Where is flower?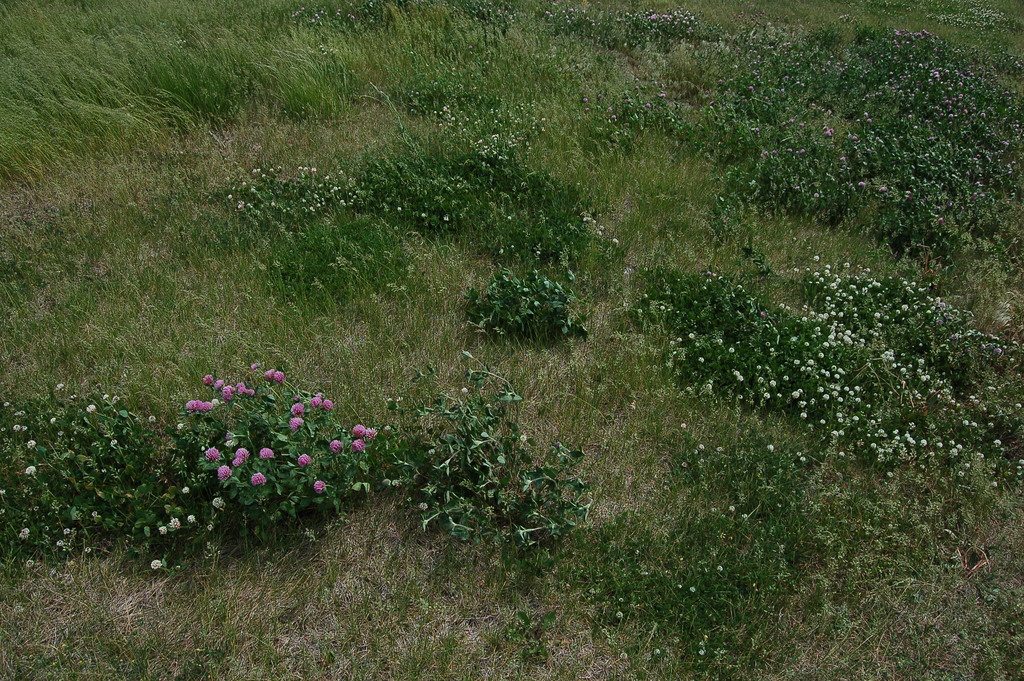
<bbox>459, 384, 470, 395</bbox>.
